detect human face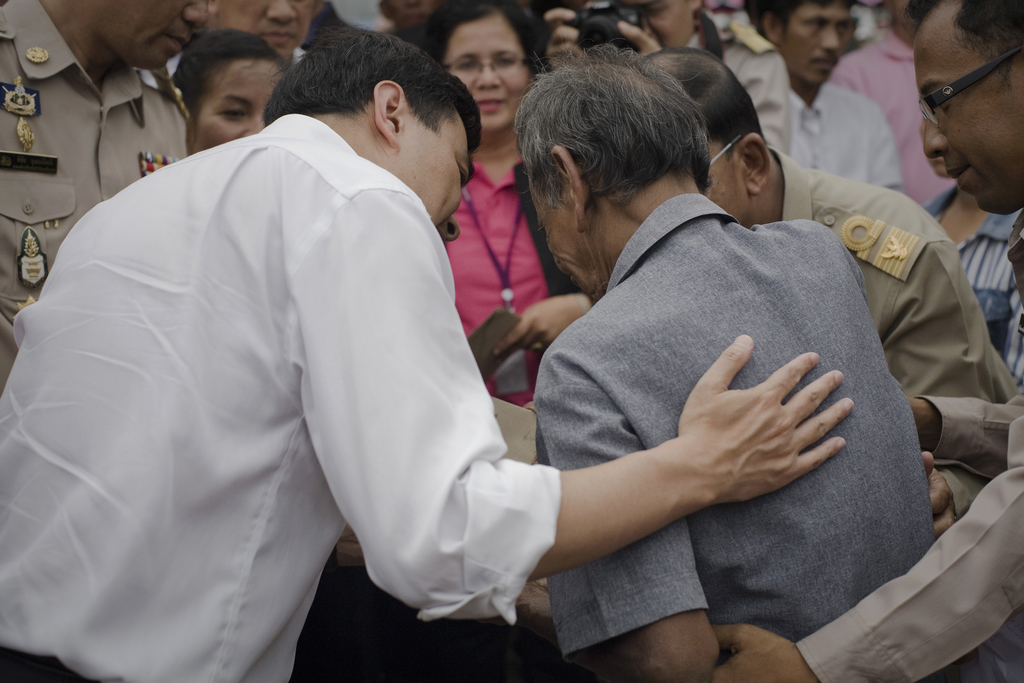
<bbox>910, 3, 1018, 205</bbox>
